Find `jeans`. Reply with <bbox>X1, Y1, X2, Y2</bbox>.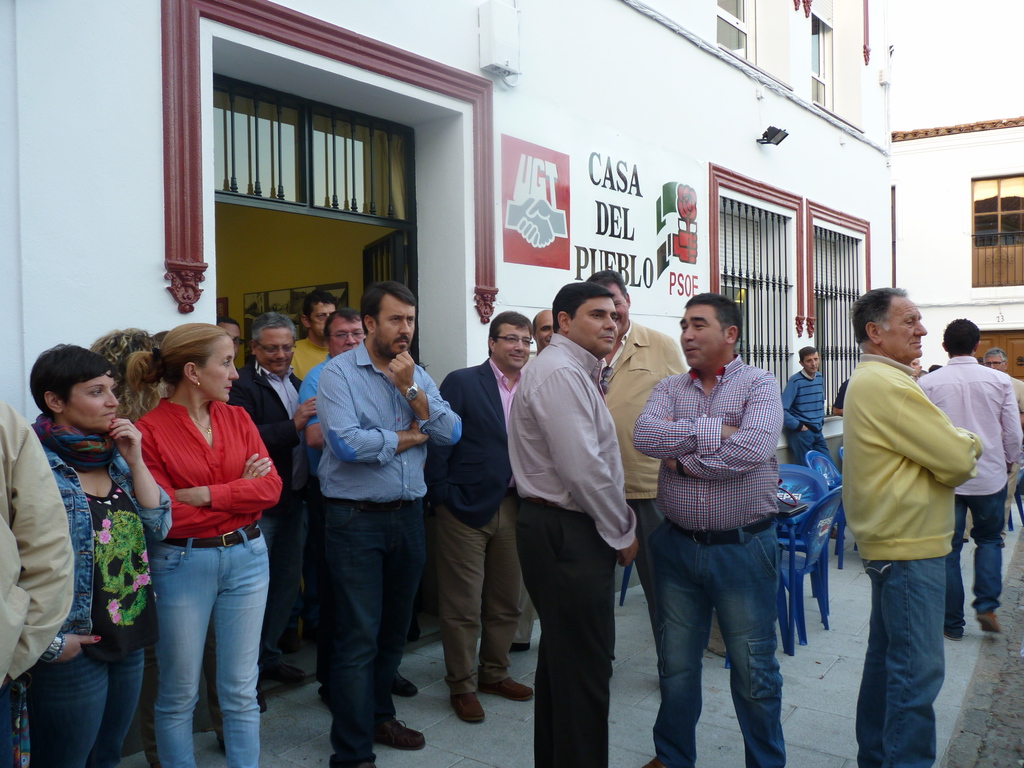
<bbox>852, 556, 949, 764</bbox>.
